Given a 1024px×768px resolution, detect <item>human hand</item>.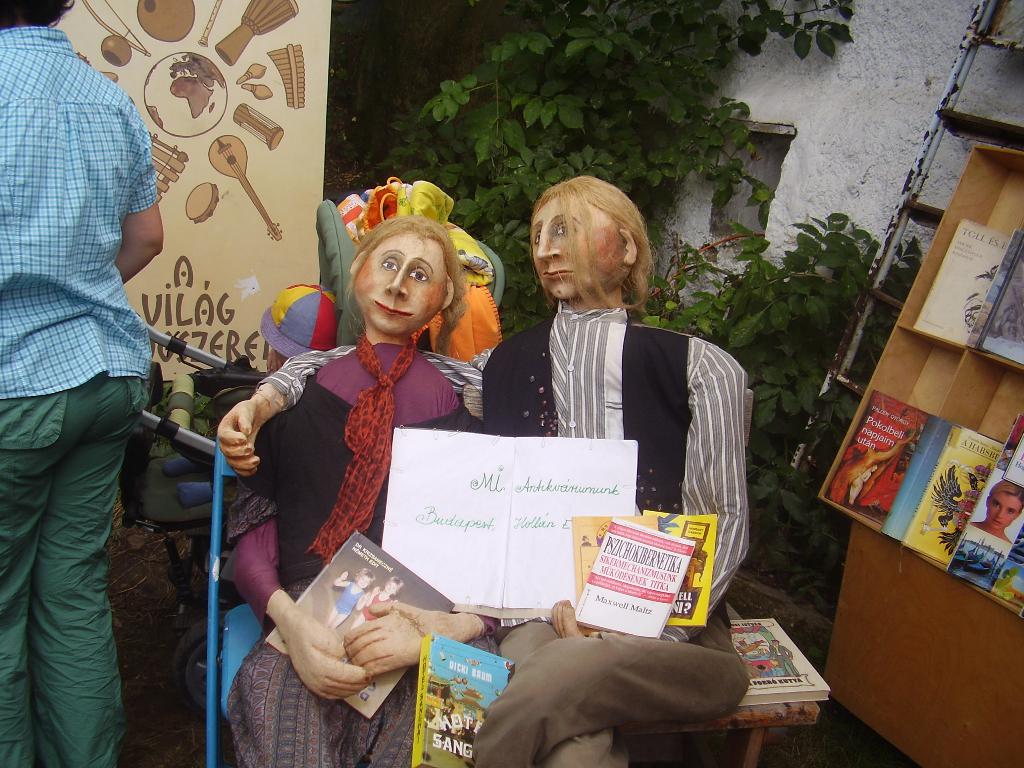
select_region(547, 596, 599, 638).
